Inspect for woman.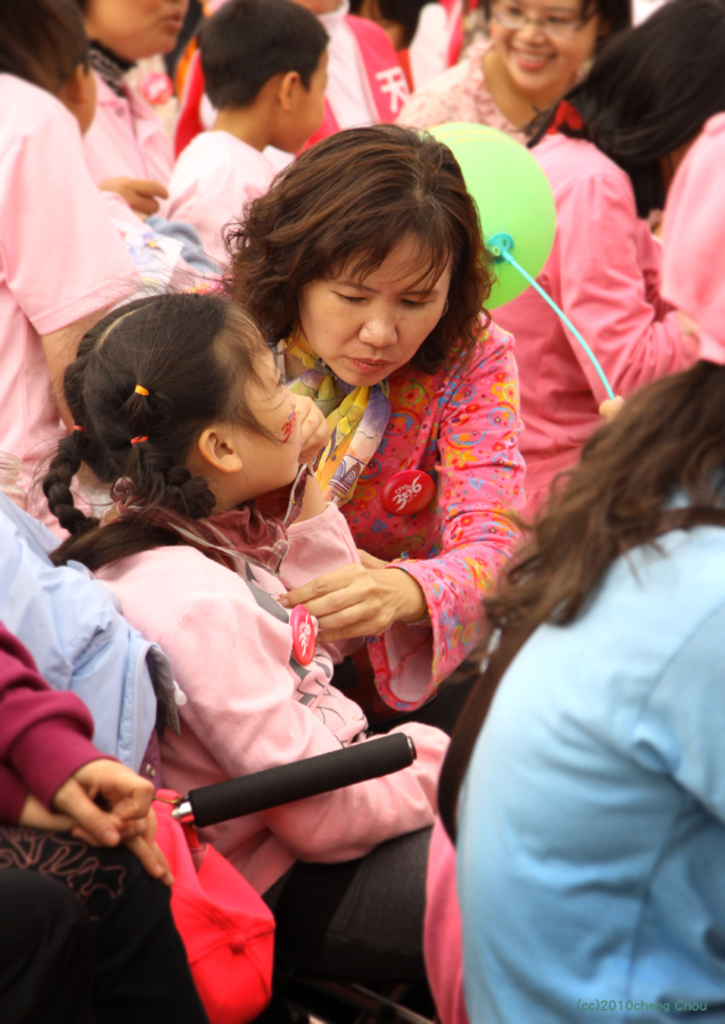
Inspection: Rect(206, 116, 527, 719).
